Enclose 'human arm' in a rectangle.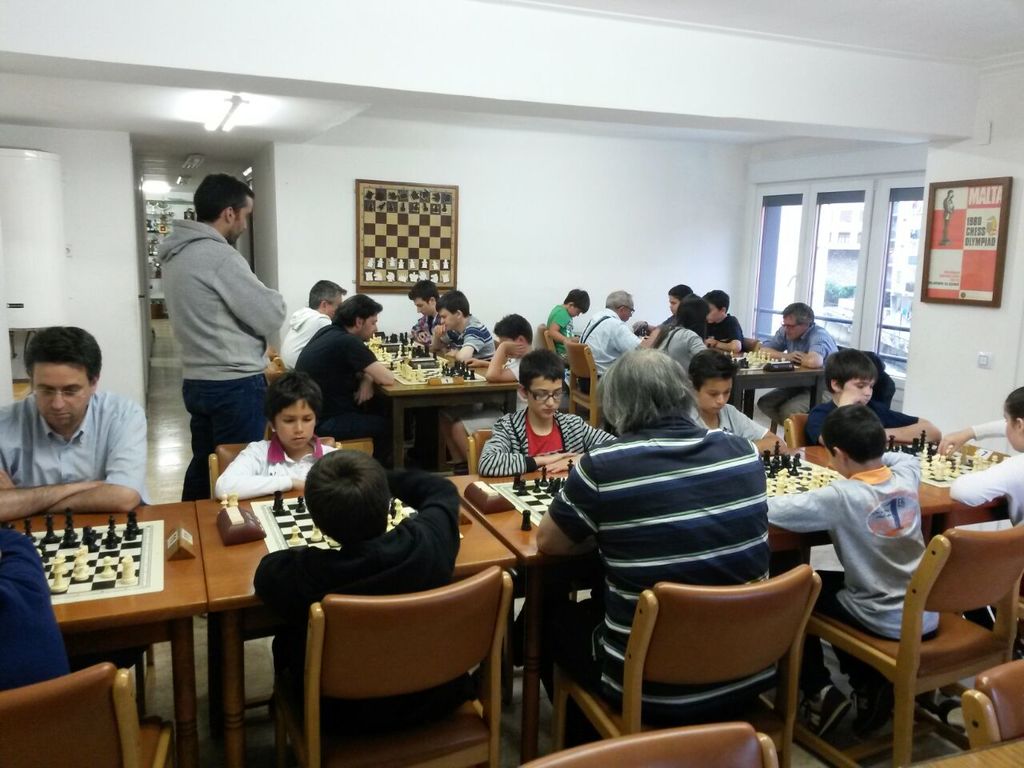
0:478:101:518.
